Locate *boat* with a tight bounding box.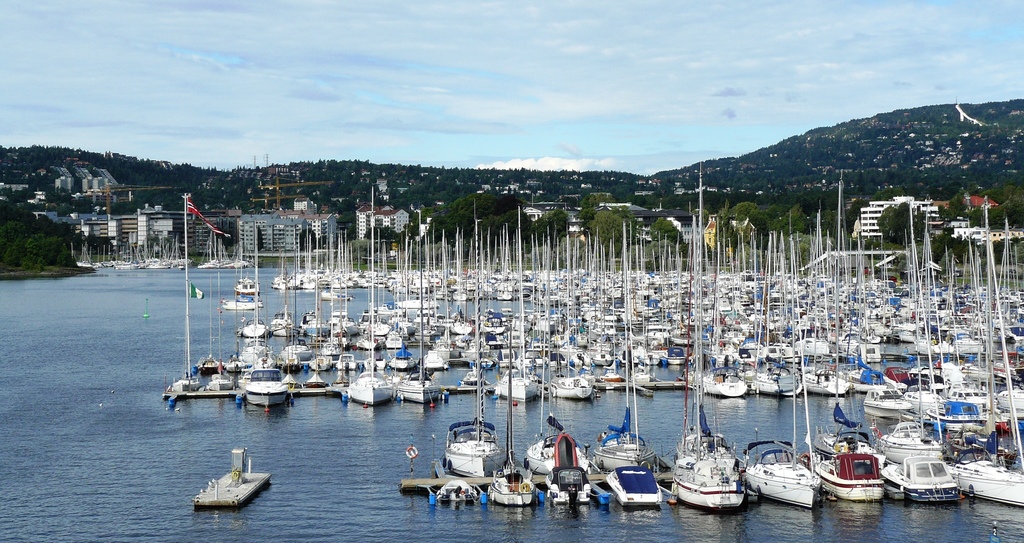
rect(890, 435, 977, 499).
